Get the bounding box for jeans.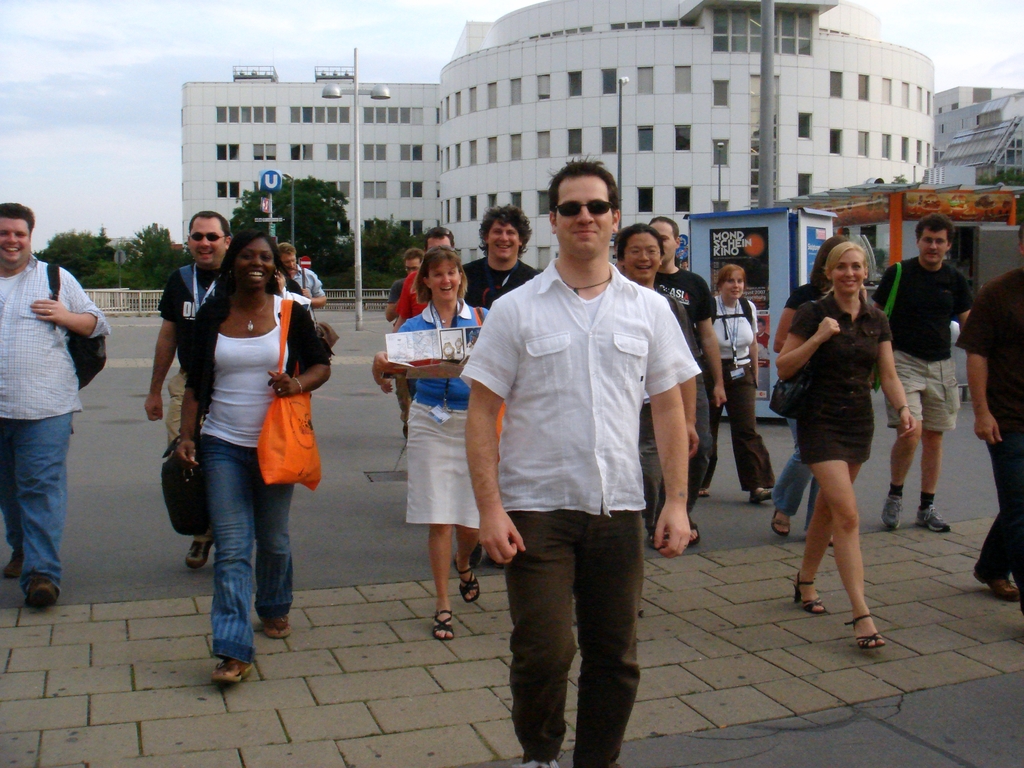
BBox(691, 375, 710, 513).
